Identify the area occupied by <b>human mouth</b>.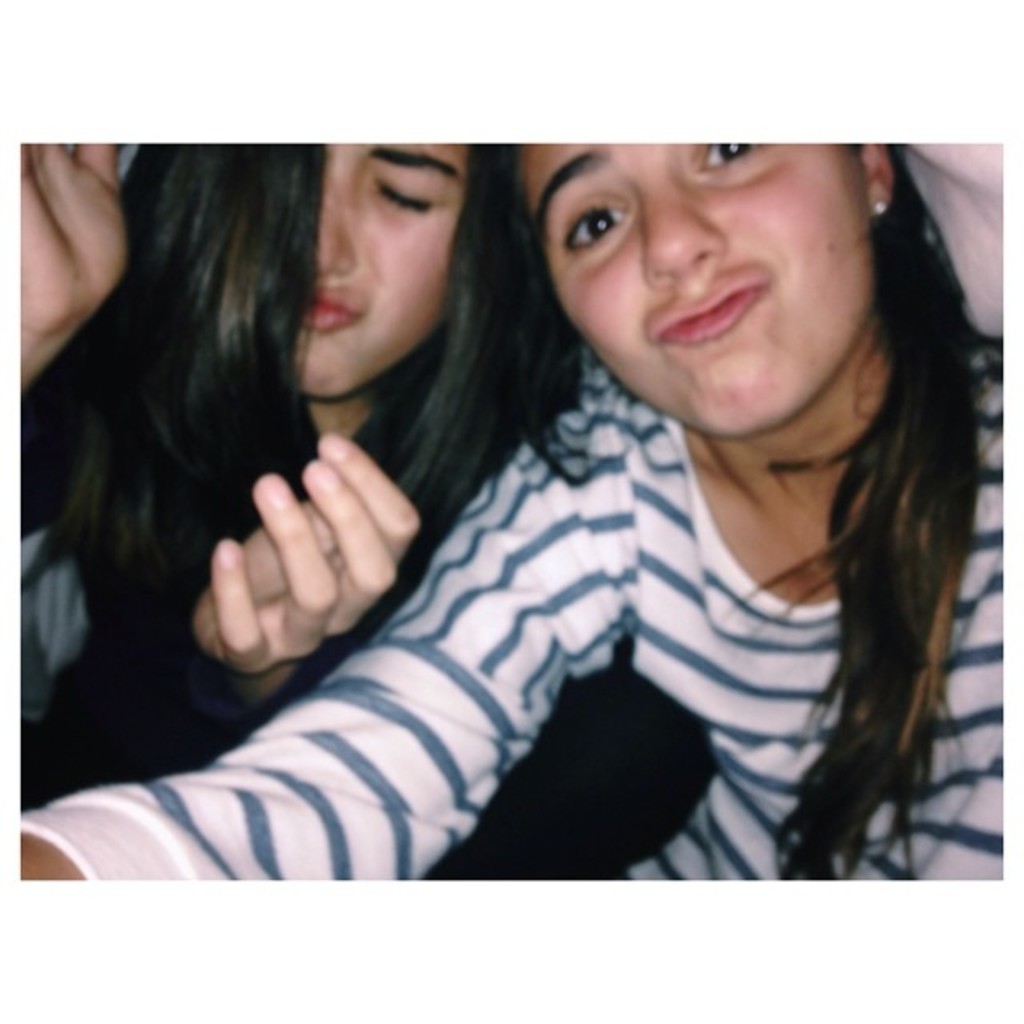
Area: bbox=[653, 283, 763, 338].
